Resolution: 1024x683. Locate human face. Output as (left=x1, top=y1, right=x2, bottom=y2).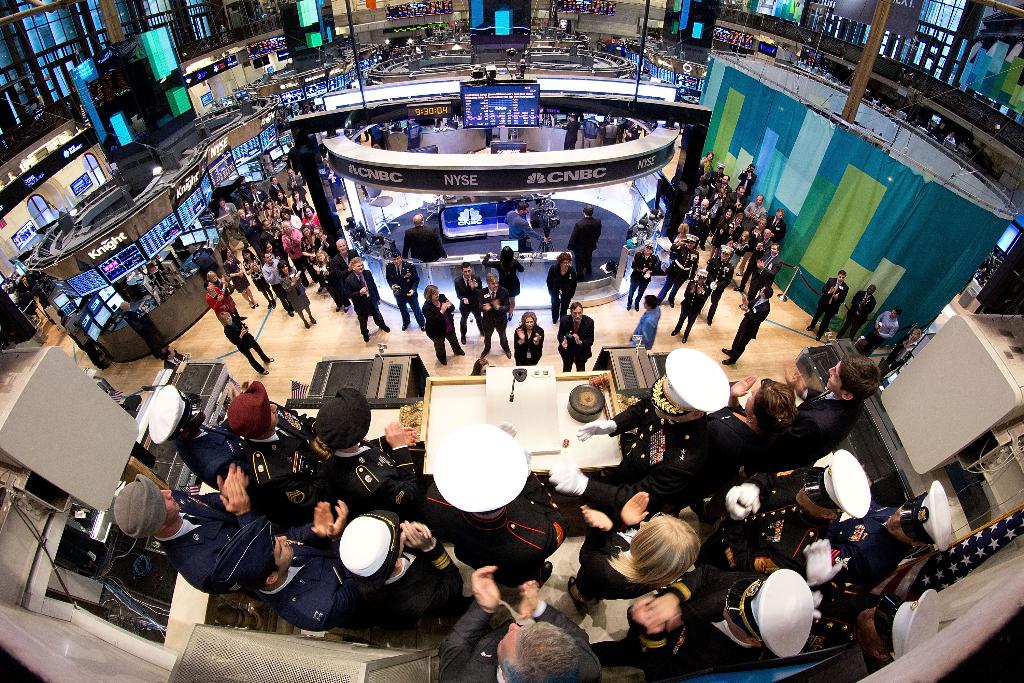
(left=890, top=309, right=899, bottom=320).
